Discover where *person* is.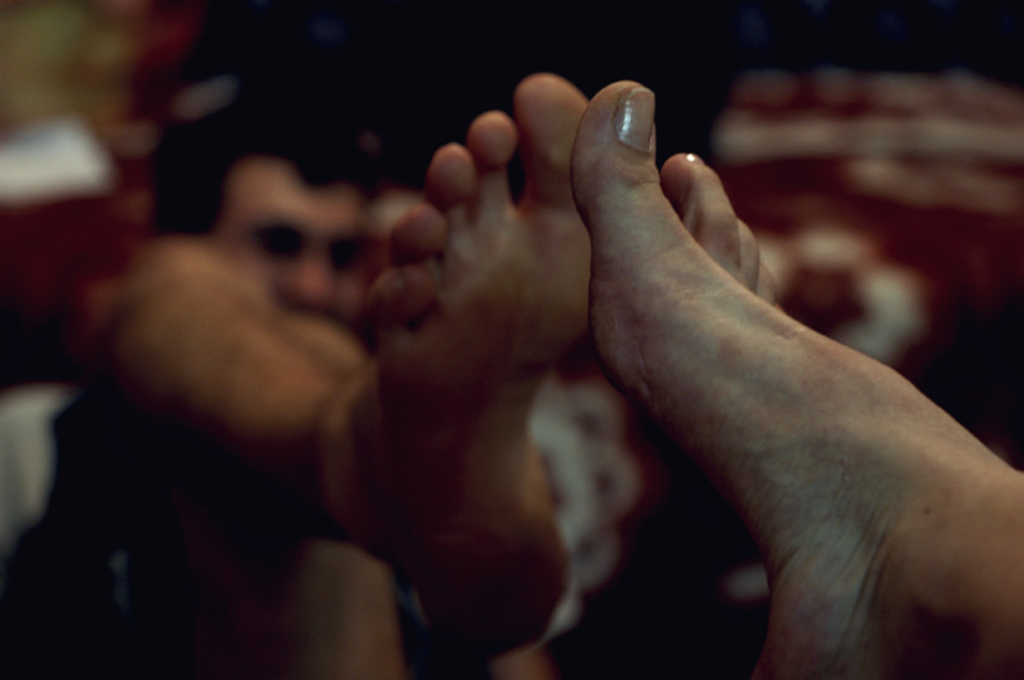
Discovered at box(4, 113, 600, 679).
